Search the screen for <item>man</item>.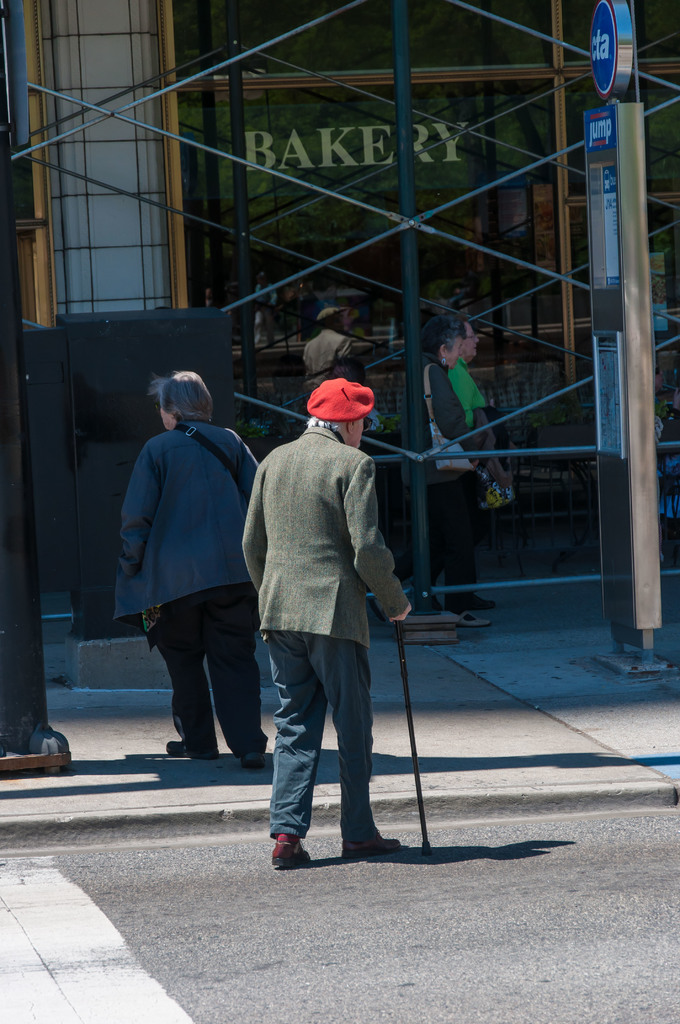
Found at pyautogui.locateOnScreen(445, 328, 515, 612).
